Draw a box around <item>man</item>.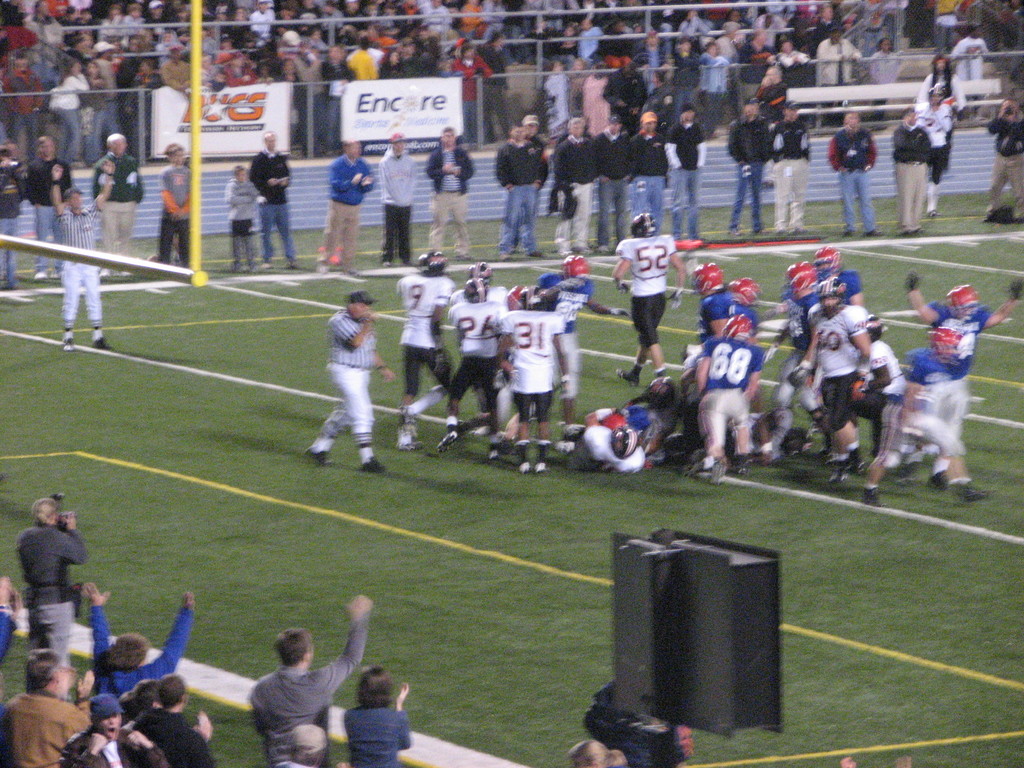
(left=0, top=139, right=17, bottom=287).
